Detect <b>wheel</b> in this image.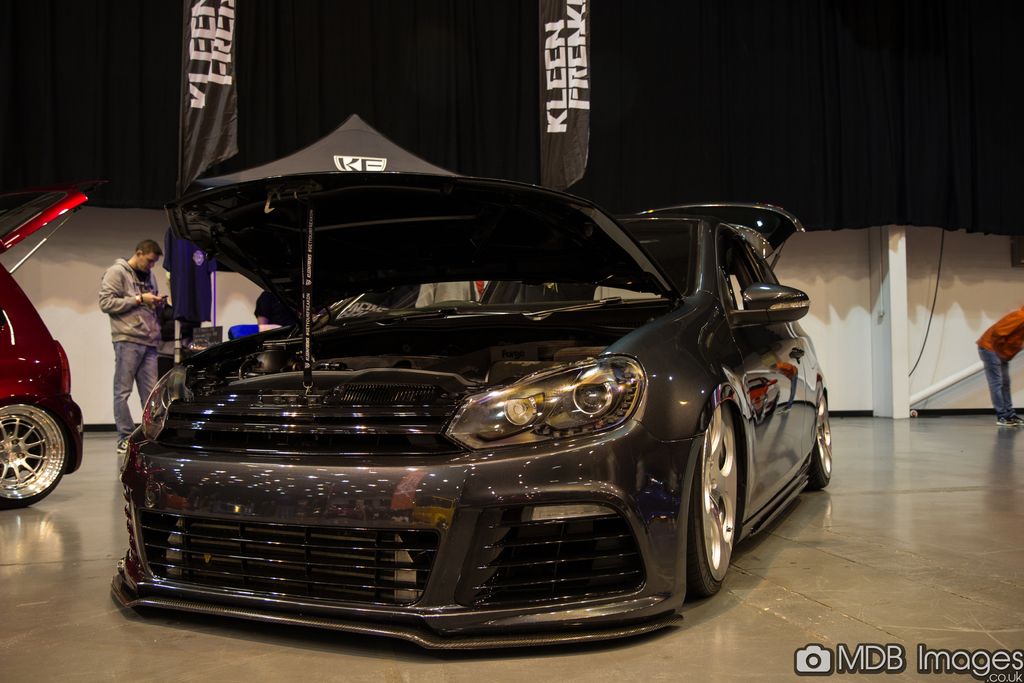
Detection: 806, 390, 832, 489.
